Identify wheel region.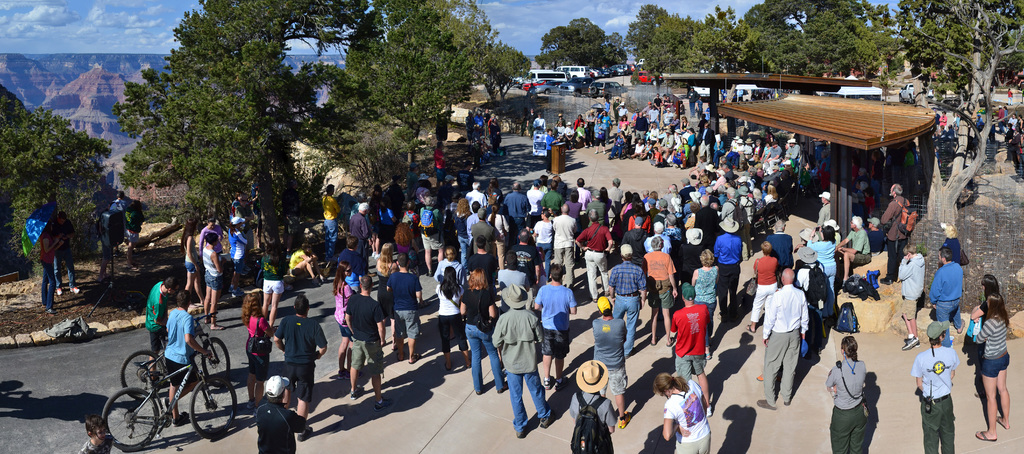
Region: box(202, 337, 230, 389).
